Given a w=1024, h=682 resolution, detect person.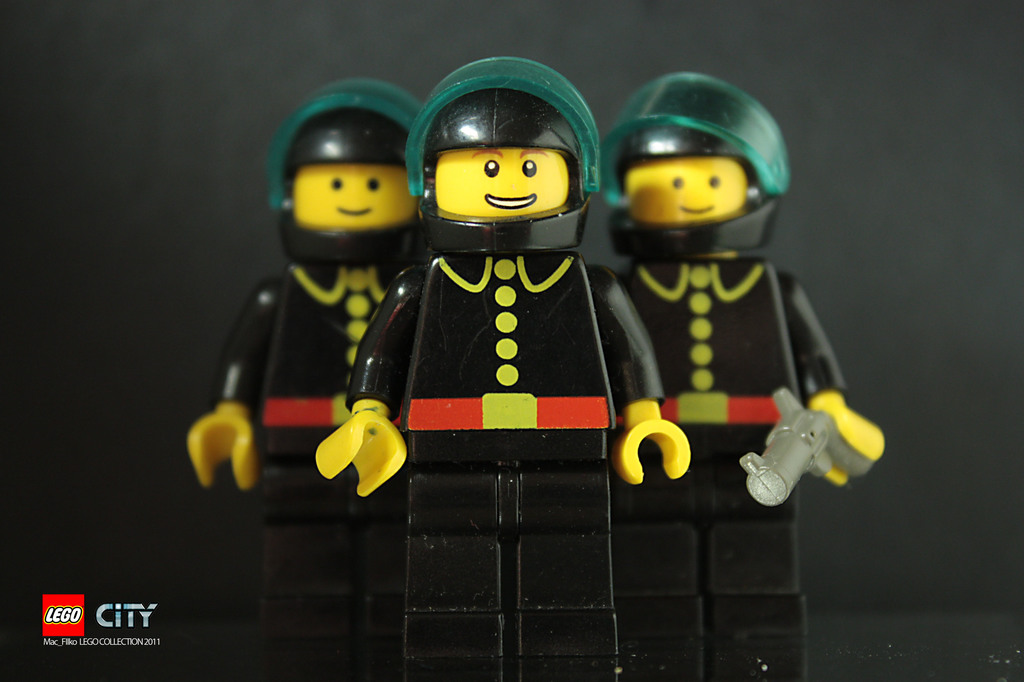
[183,74,425,626].
